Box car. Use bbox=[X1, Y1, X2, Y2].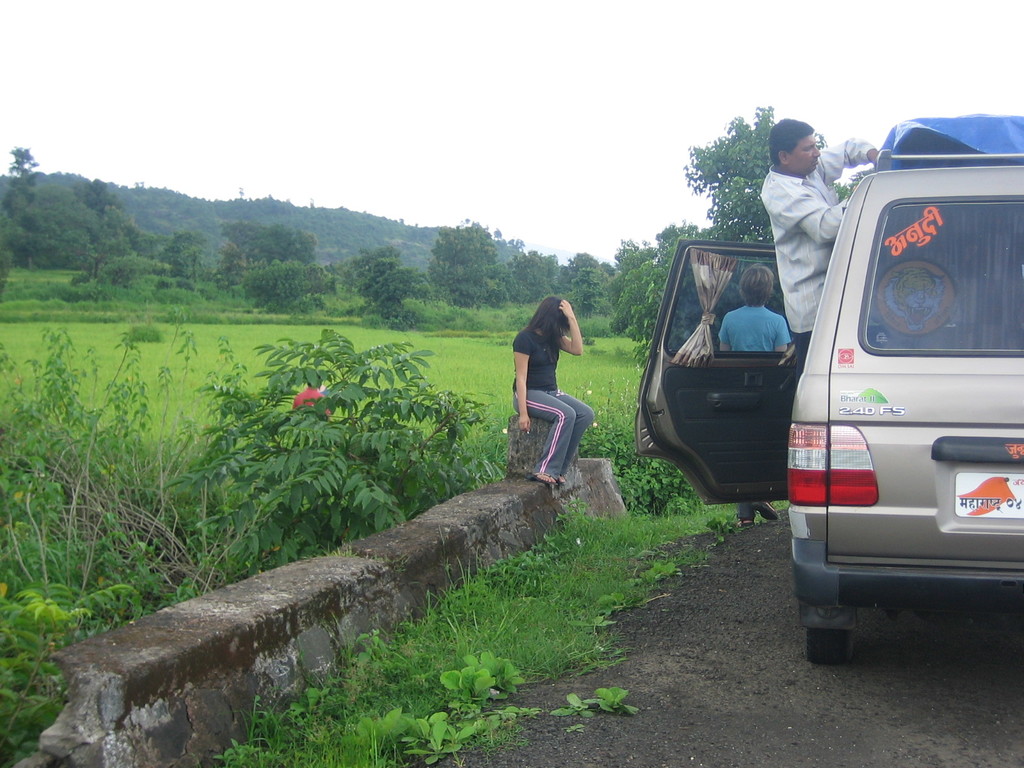
bbox=[636, 115, 1023, 665].
